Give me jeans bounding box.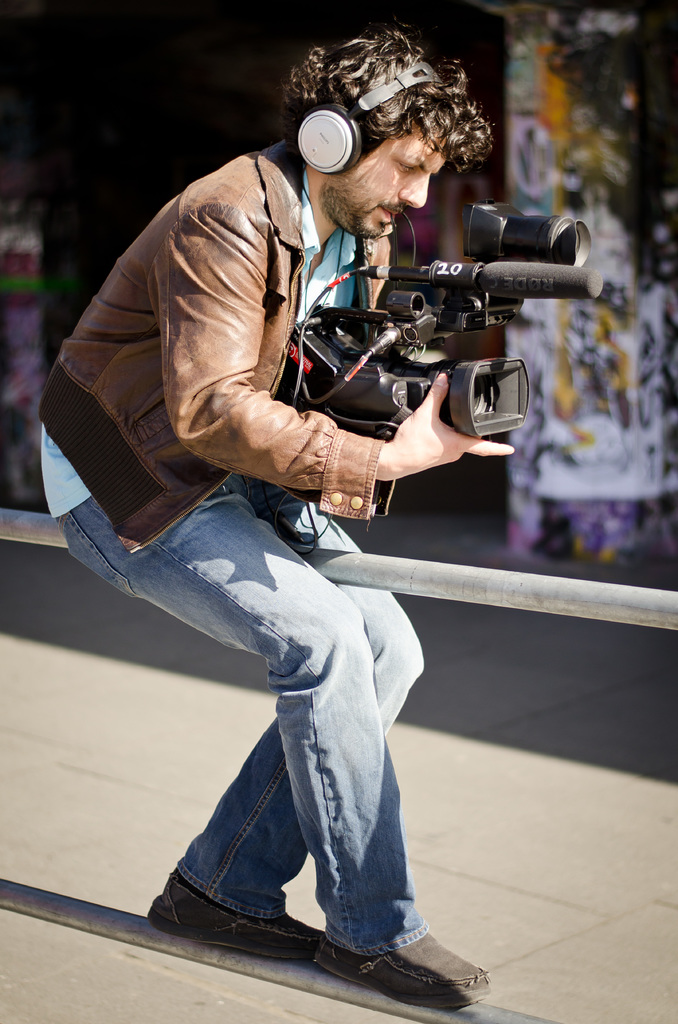
{"left": 101, "top": 499, "right": 489, "bottom": 990}.
